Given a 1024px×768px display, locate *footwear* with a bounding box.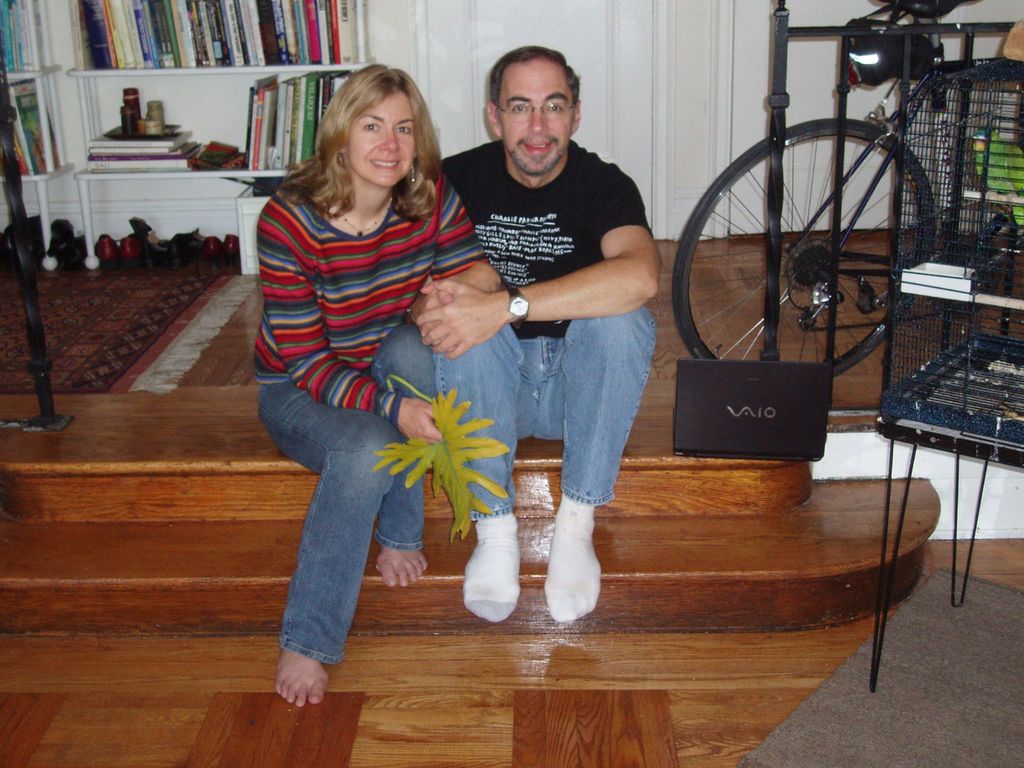
Located: Rect(465, 501, 519, 641).
